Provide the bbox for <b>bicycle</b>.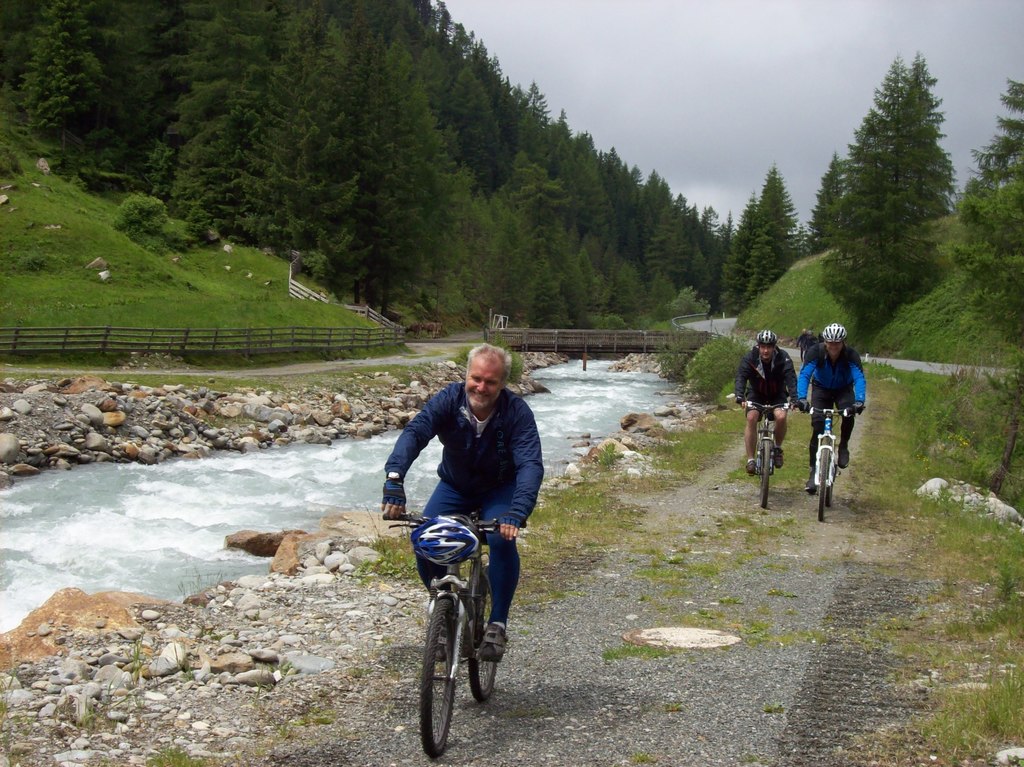
799 401 844 531.
